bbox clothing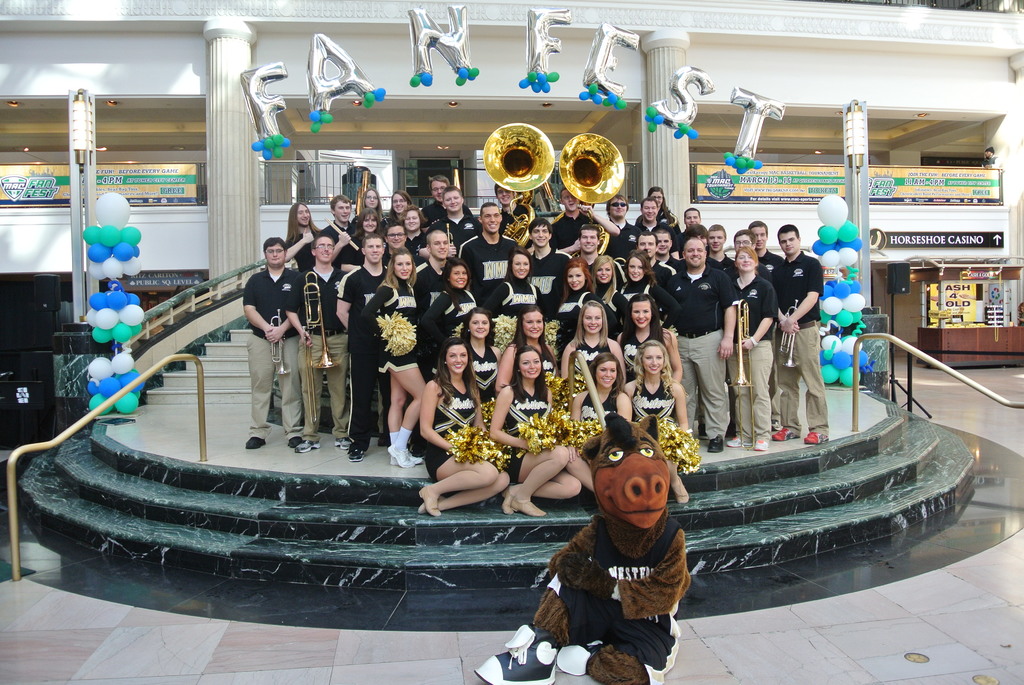
region(645, 262, 675, 292)
